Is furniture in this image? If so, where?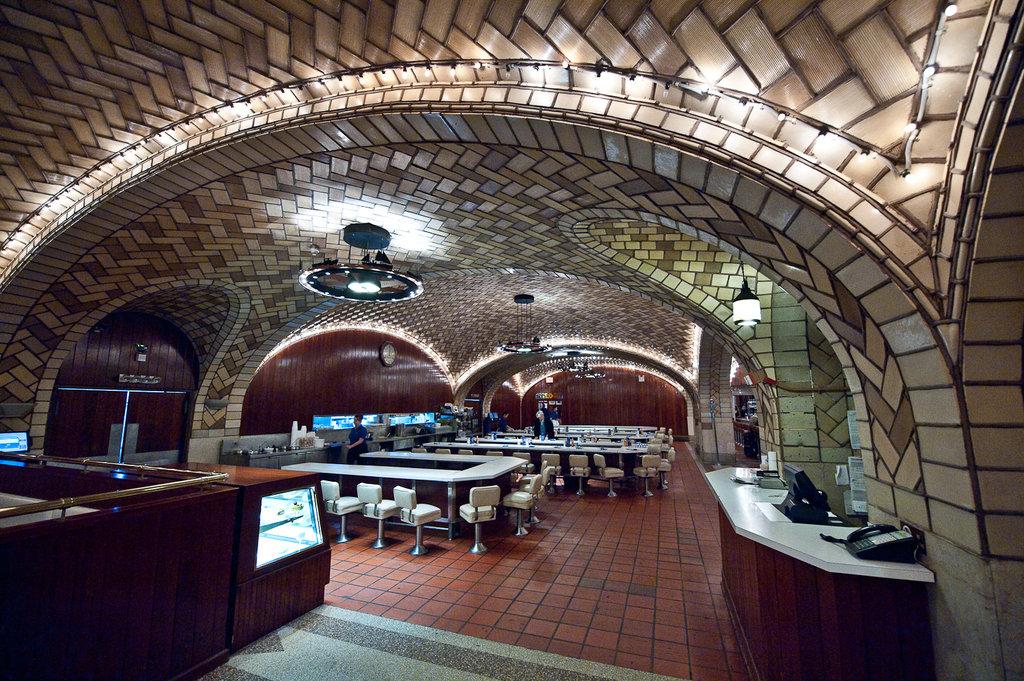
Yes, at bbox=[320, 480, 361, 542].
